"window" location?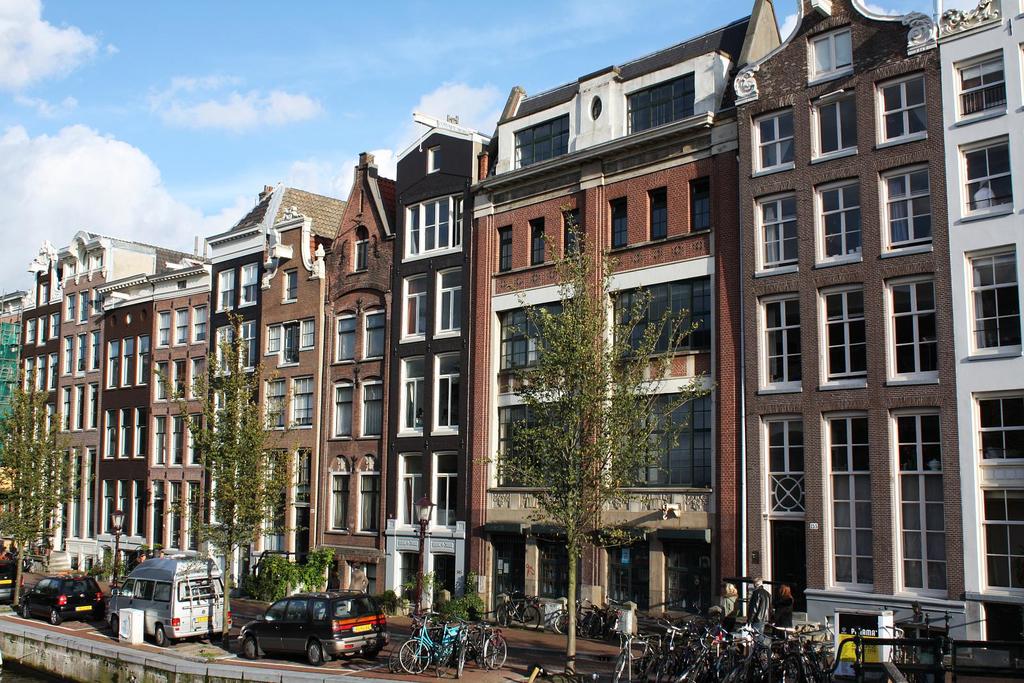
(x1=885, y1=283, x2=941, y2=383)
